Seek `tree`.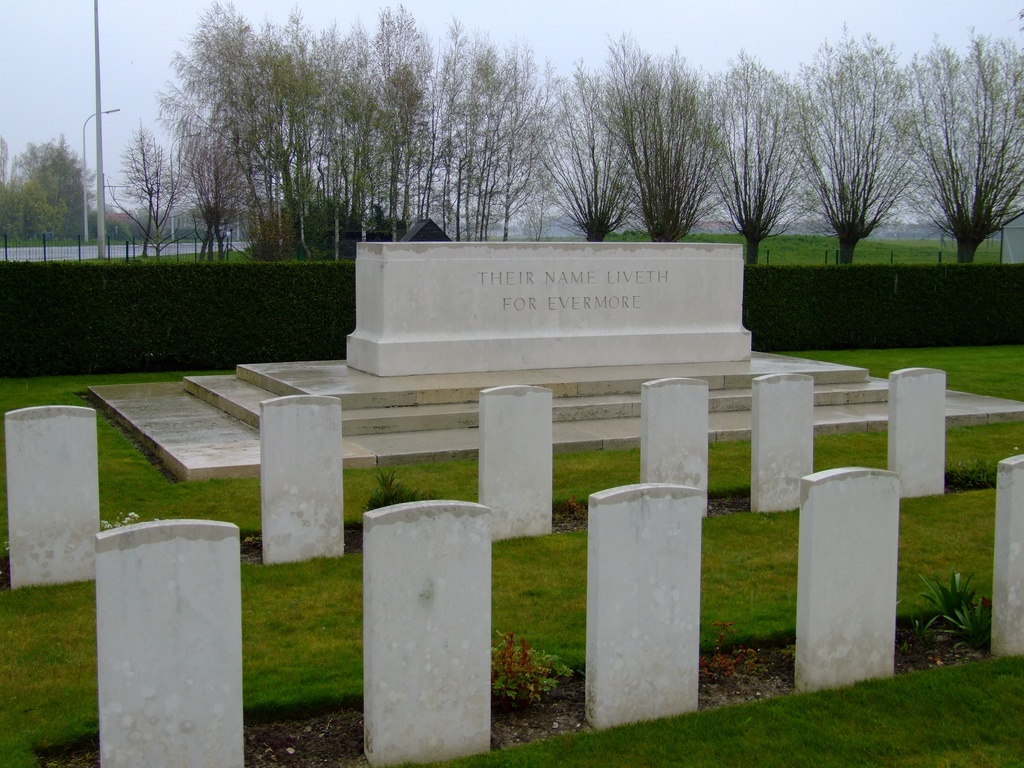
x1=524, y1=22, x2=650, y2=244.
